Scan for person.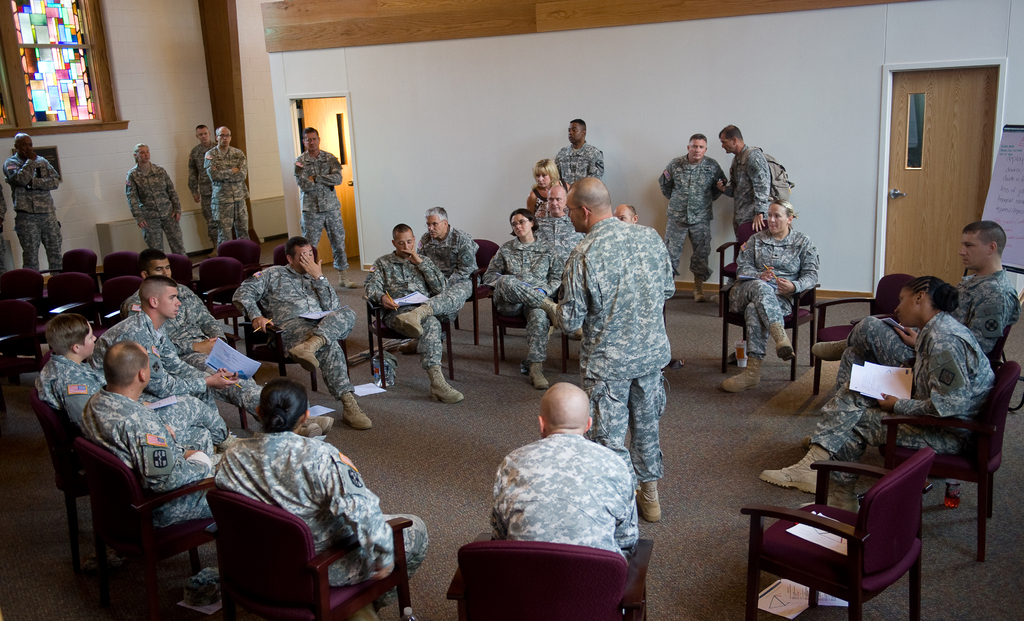
Scan result: [729, 200, 814, 393].
